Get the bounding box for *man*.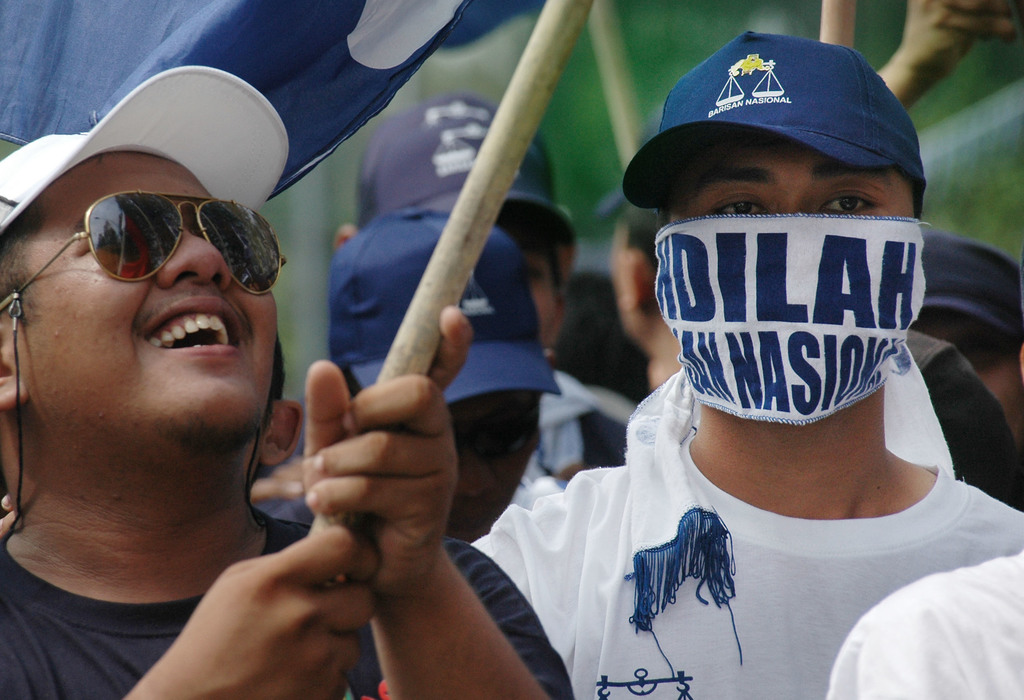
<box>10,58,529,683</box>.
